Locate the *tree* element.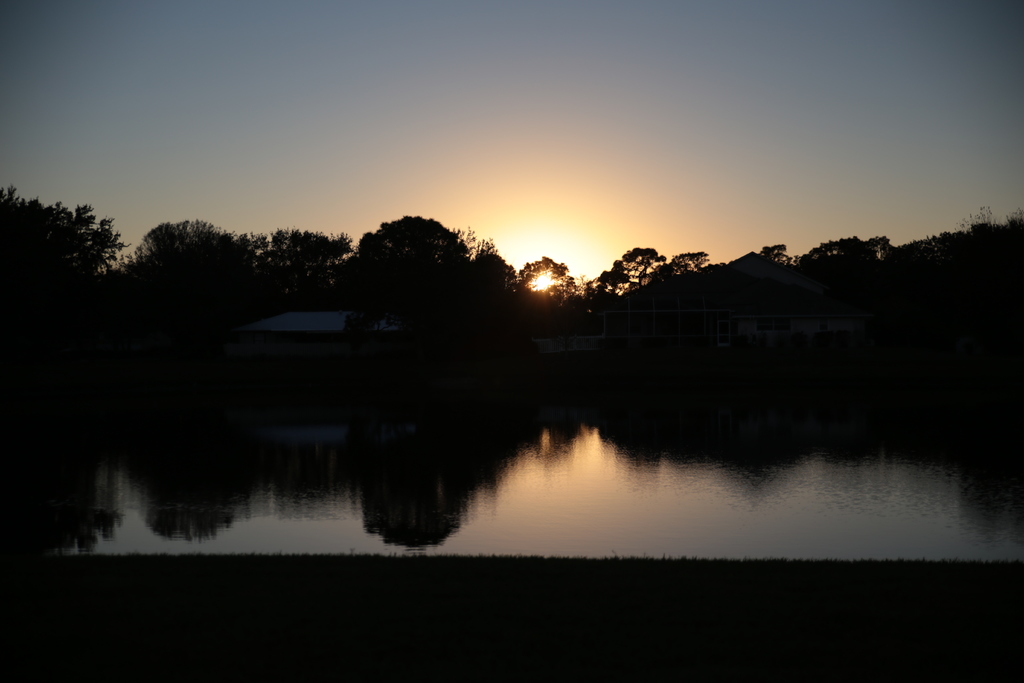
Element bbox: {"left": 111, "top": 219, "right": 268, "bottom": 295}.
